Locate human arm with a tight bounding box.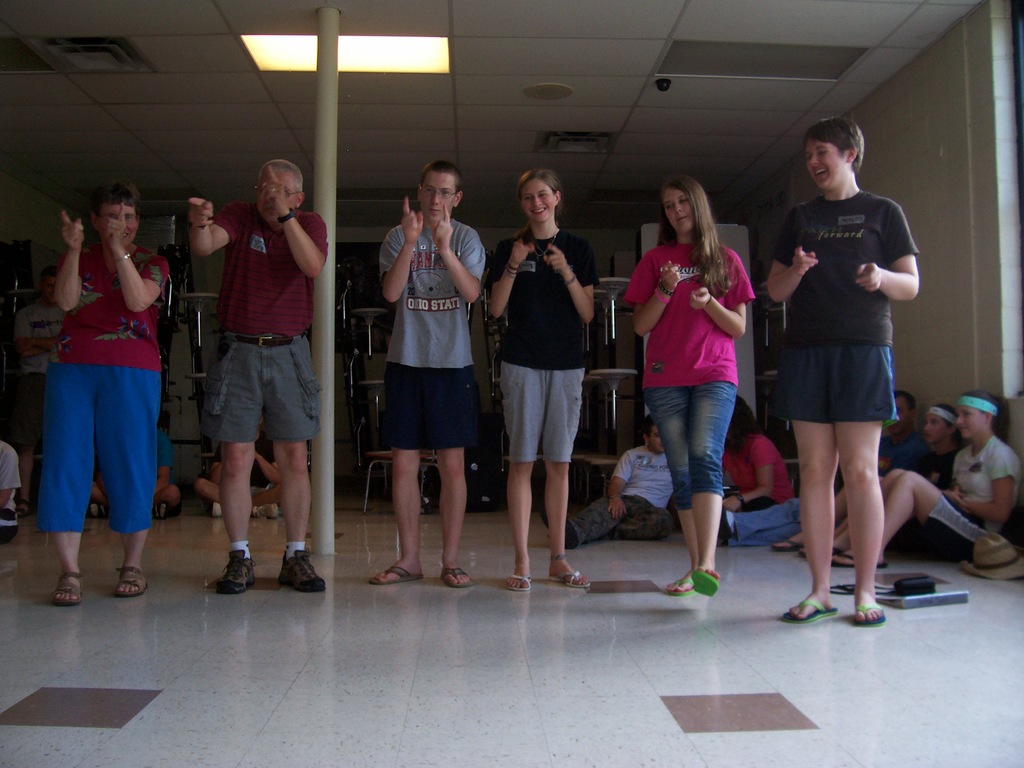
left=480, top=230, right=529, bottom=330.
